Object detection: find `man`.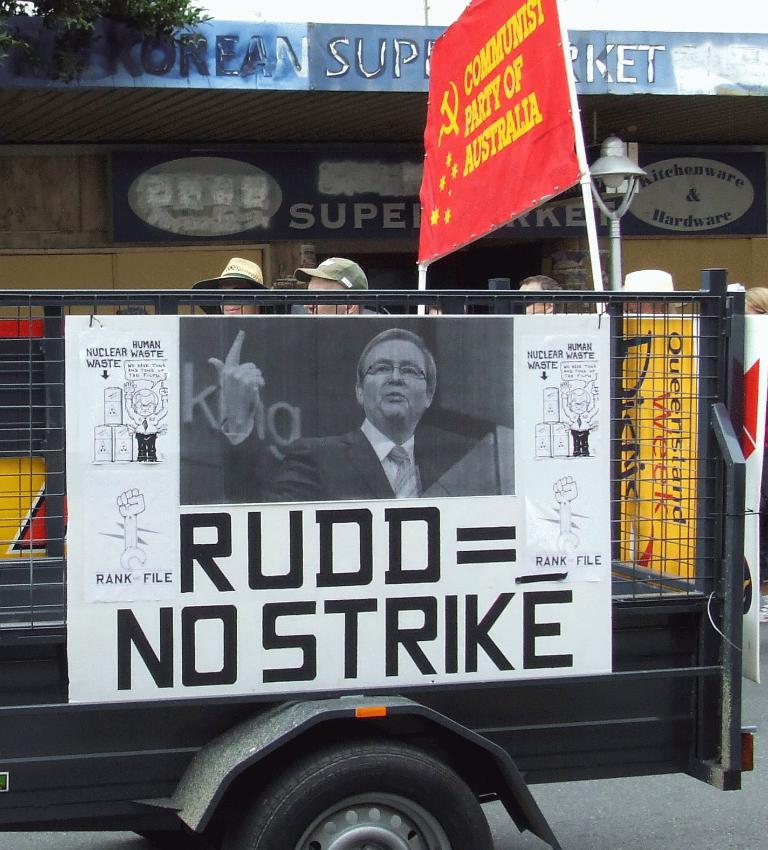
x1=293, y1=258, x2=364, y2=318.
